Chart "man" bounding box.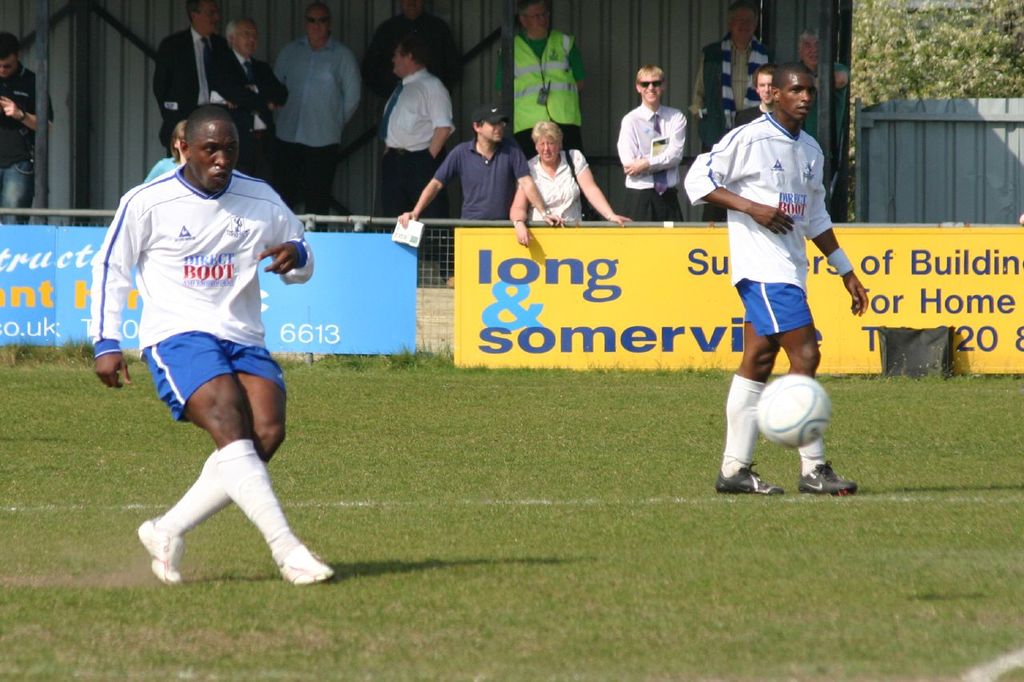
Charted: <box>224,17,289,181</box>.
